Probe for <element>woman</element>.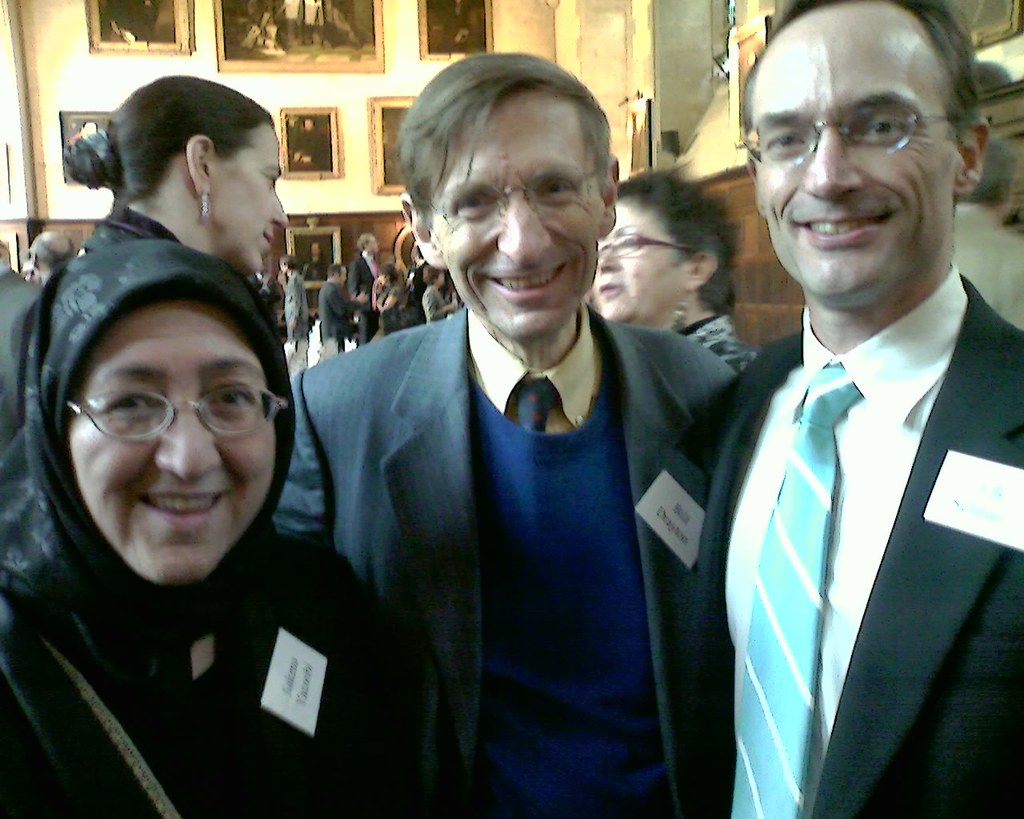
Probe result: crop(582, 172, 757, 375).
